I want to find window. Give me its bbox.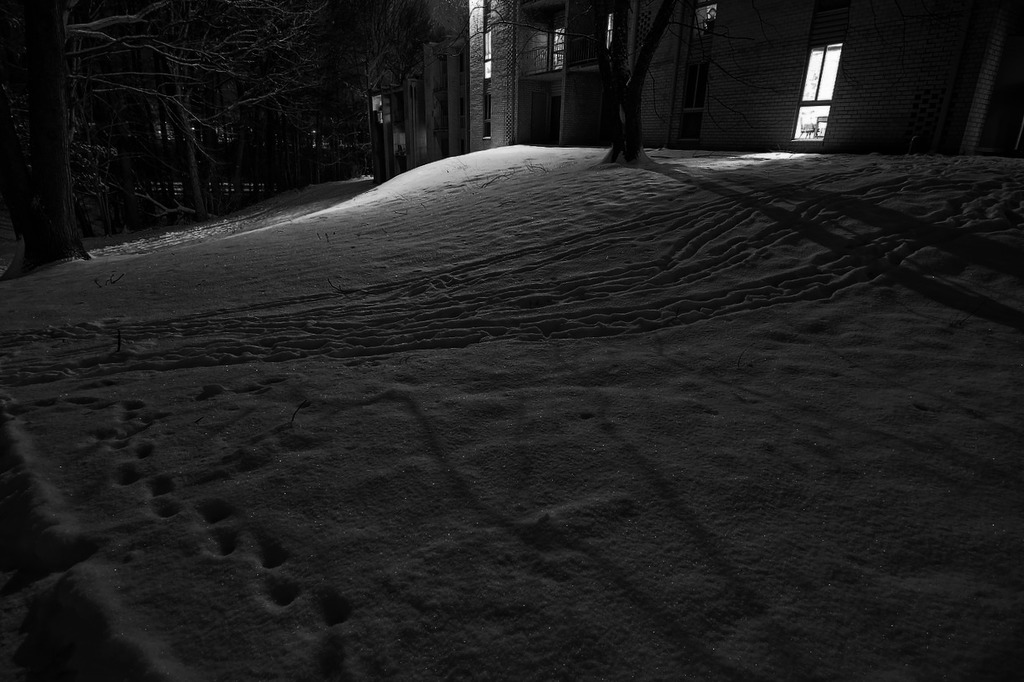
(184, 112, 205, 147).
